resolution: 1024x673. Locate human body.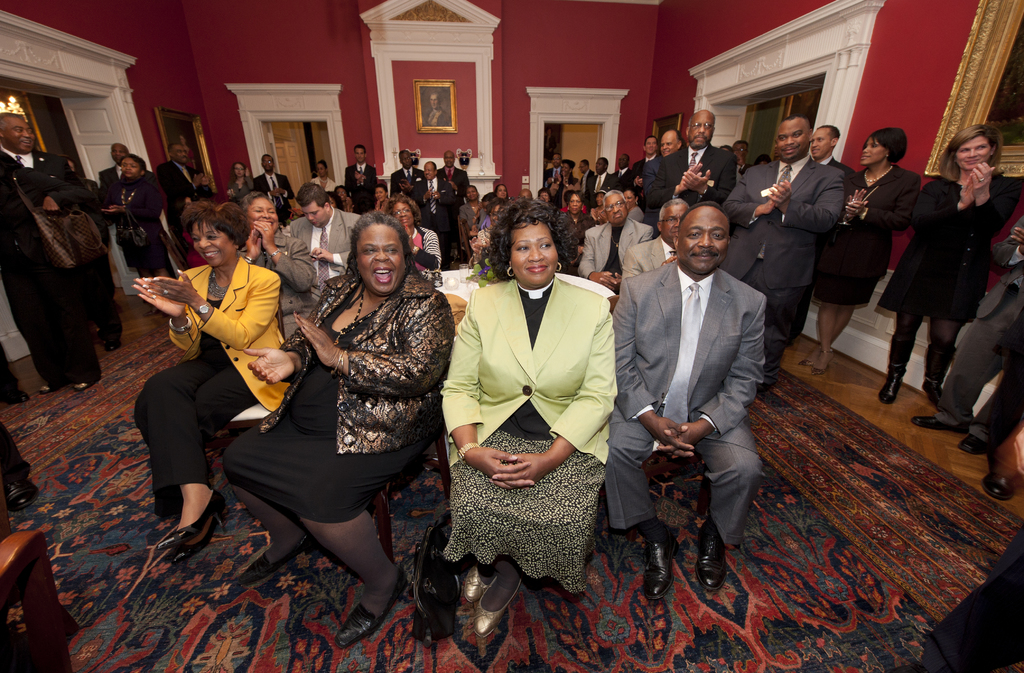
bbox=[0, 149, 106, 382].
